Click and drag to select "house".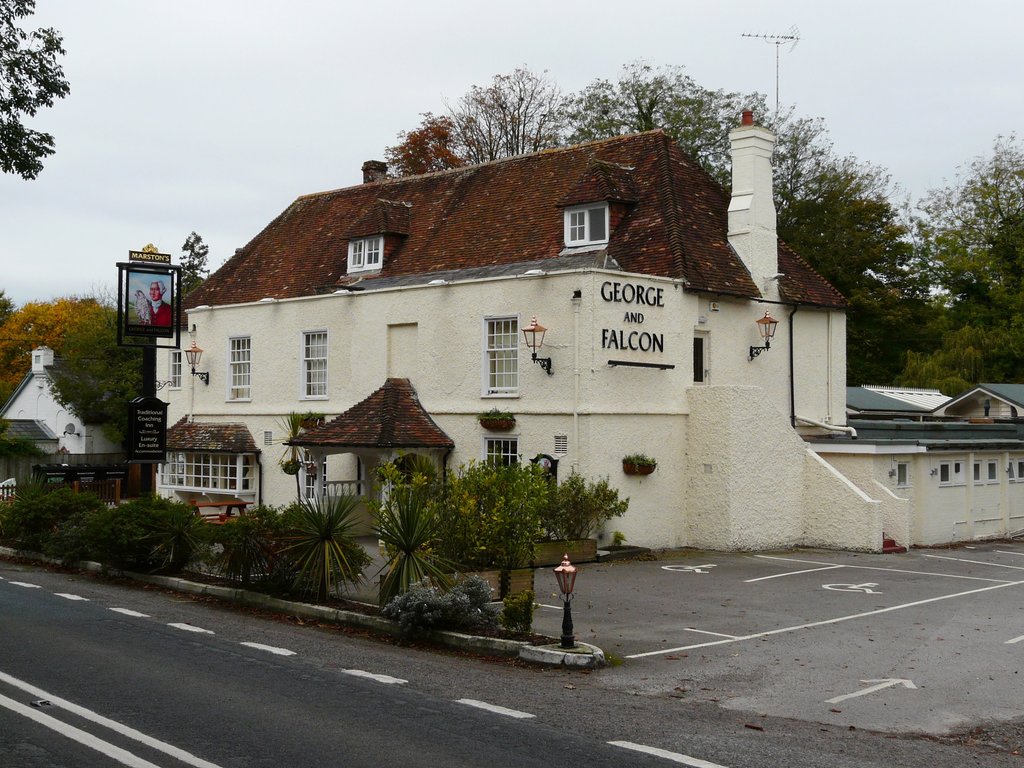
Selection: (154,108,927,573).
